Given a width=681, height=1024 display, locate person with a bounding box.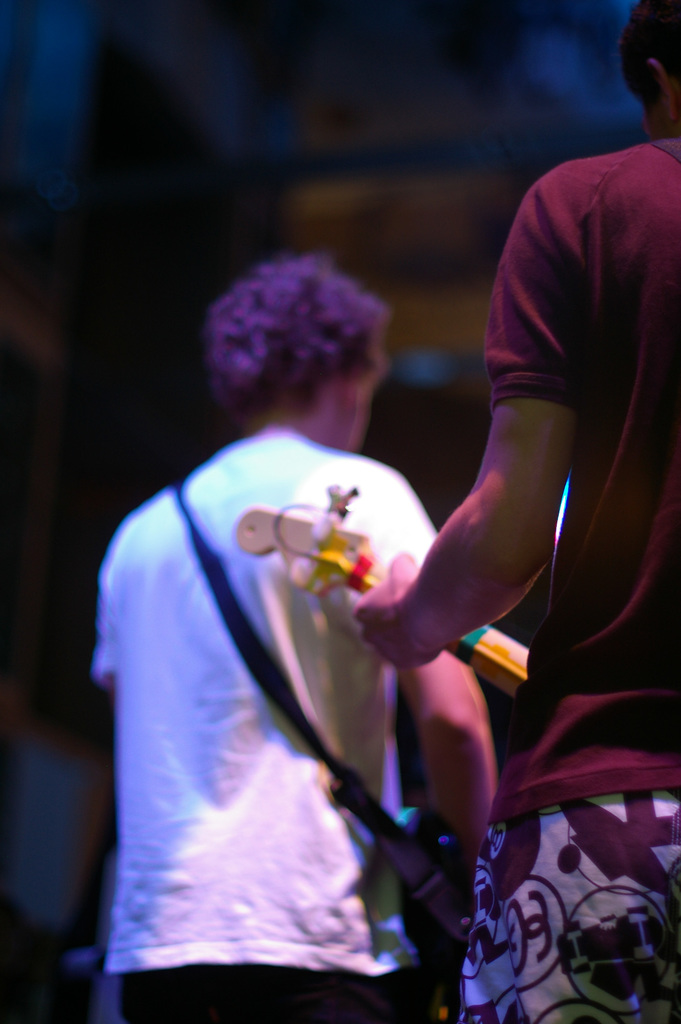
Located: <box>349,0,680,1023</box>.
